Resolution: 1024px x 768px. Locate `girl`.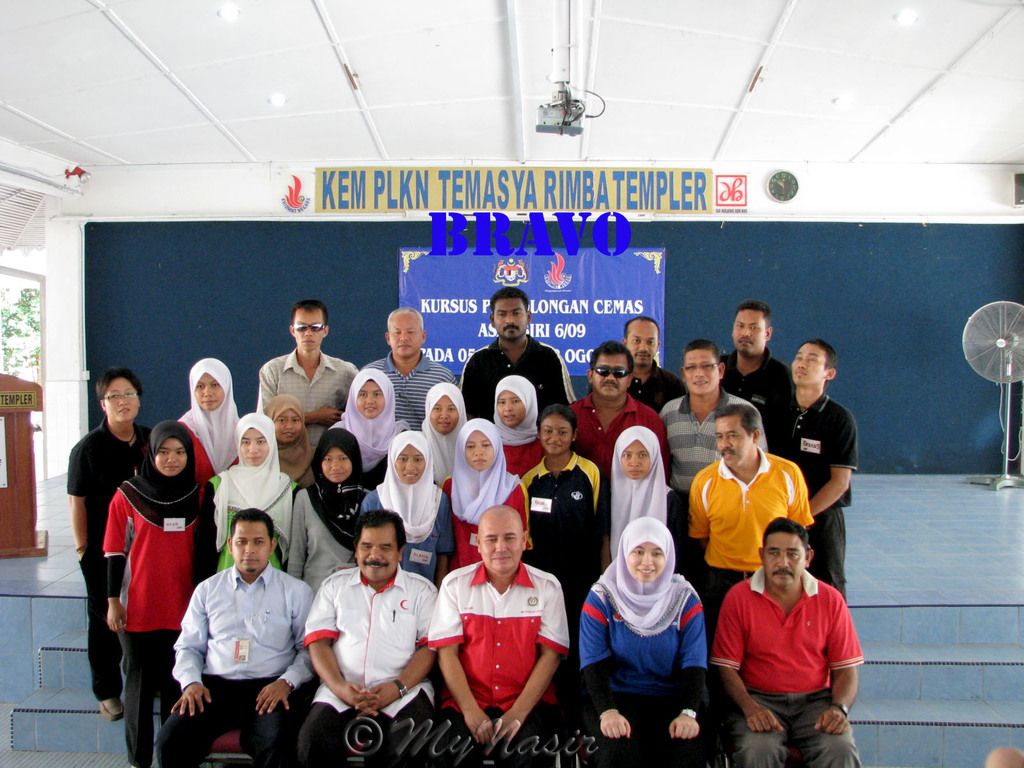
609/428/684/563.
